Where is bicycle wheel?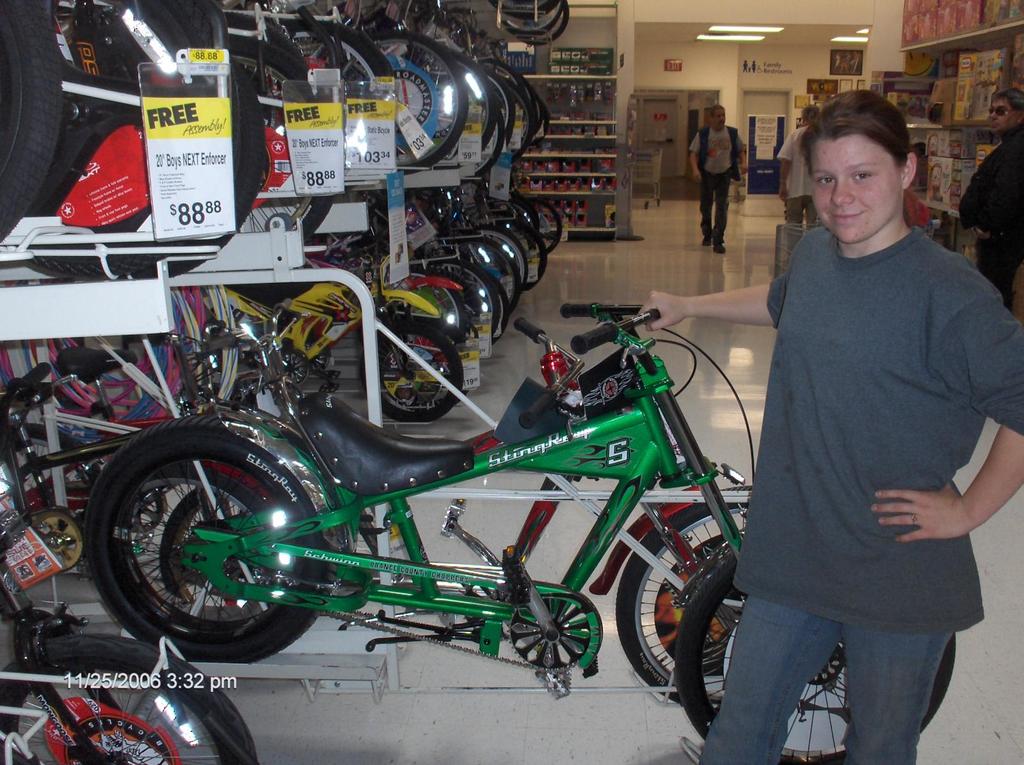
[left=0, top=632, right=257, bottom=764].
